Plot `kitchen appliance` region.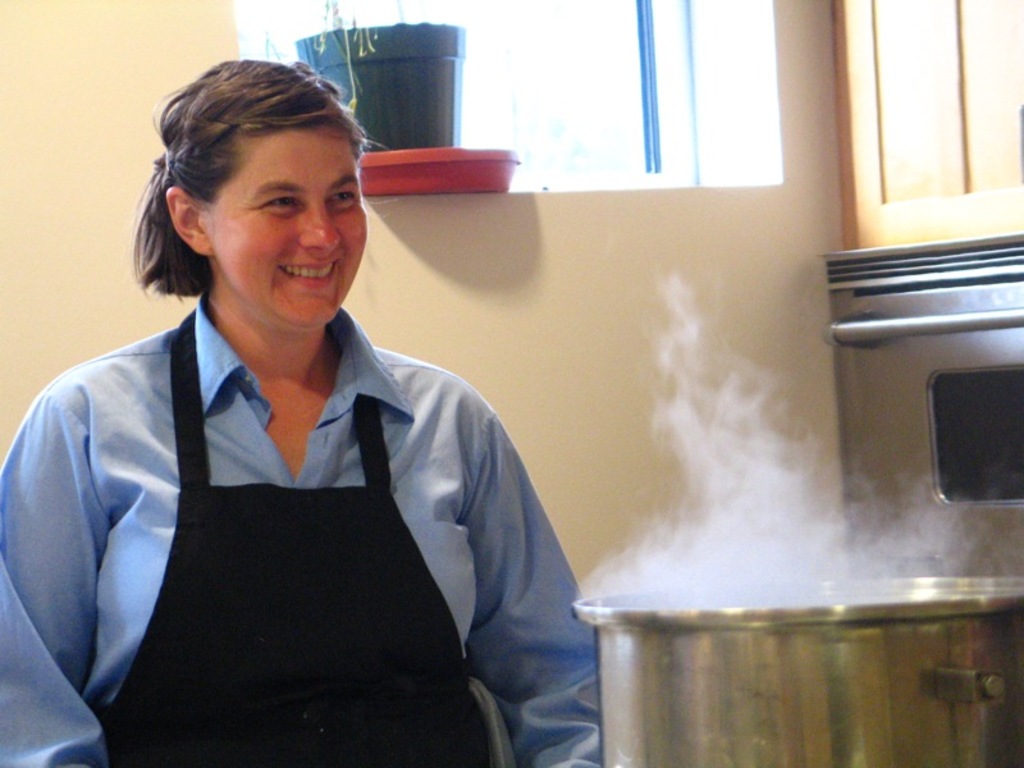
Plotted at left=570, top=576, right=1023, bottom=767.
